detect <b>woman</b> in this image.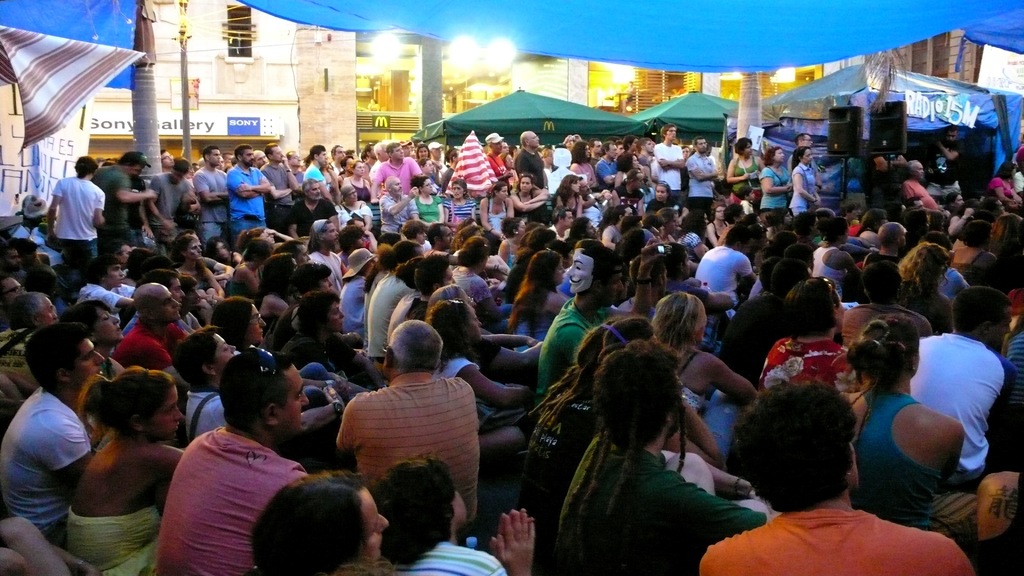
Detection: 612:152:644:187.
